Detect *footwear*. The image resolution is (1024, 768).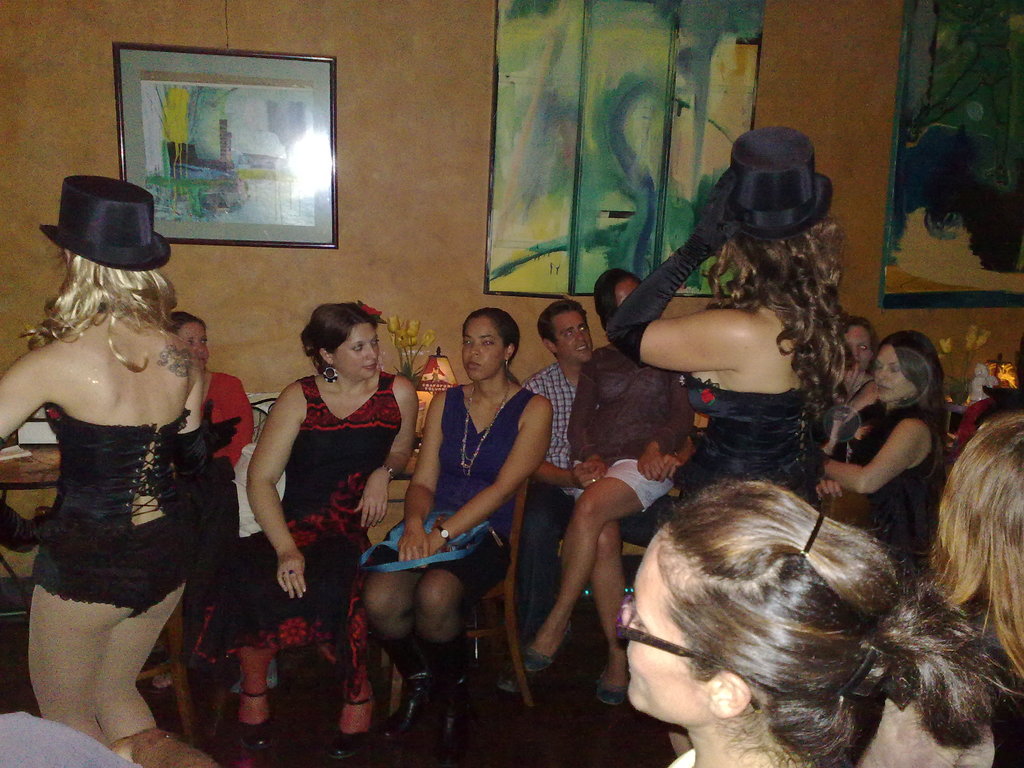
(328, 691, 374, 762).
